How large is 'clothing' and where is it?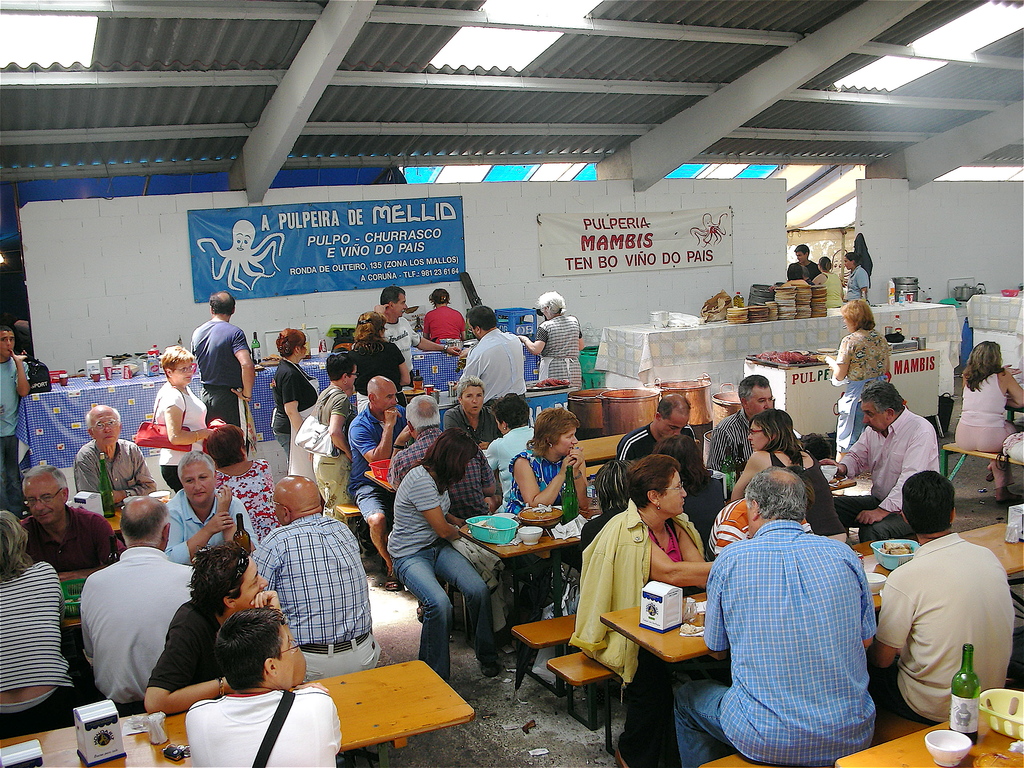
Bounding box: crop(851, 264, 868, 294).
